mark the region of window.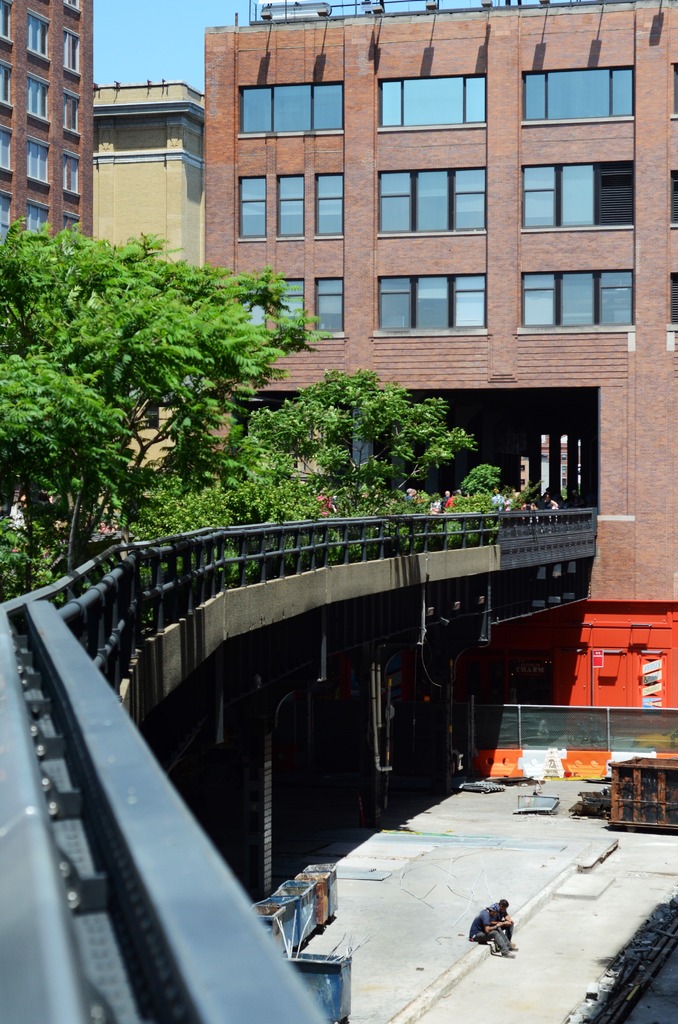
Region: region(278, 280, 303, 332).
